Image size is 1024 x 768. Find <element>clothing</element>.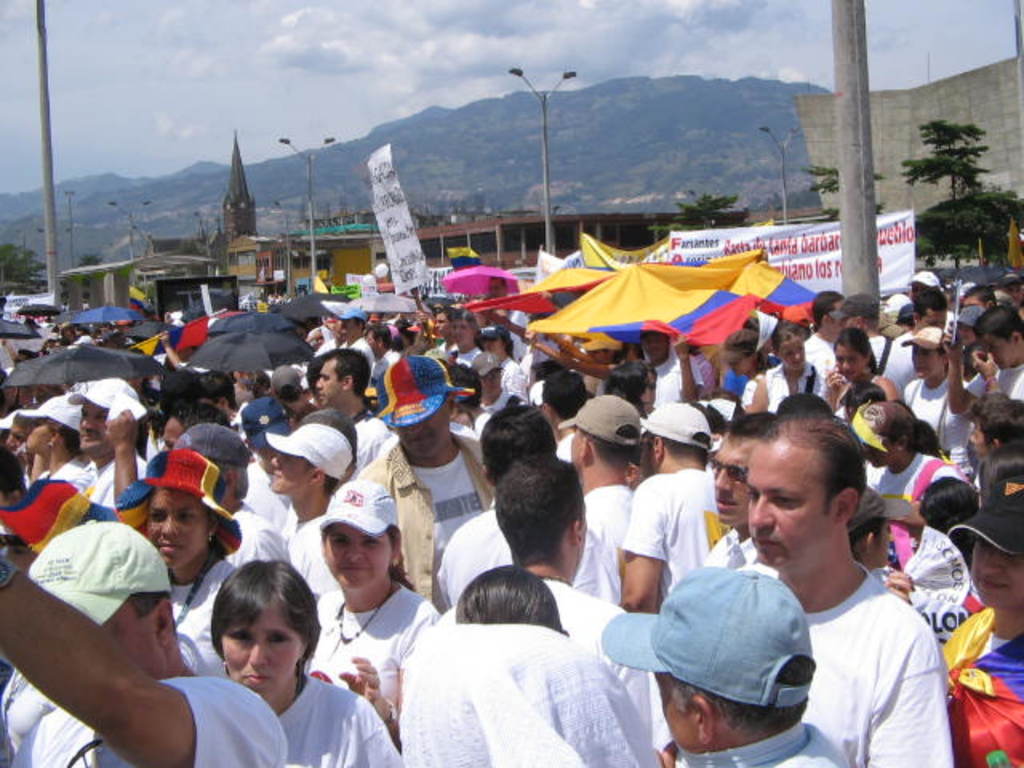
region(358, 430, 499, 611).
